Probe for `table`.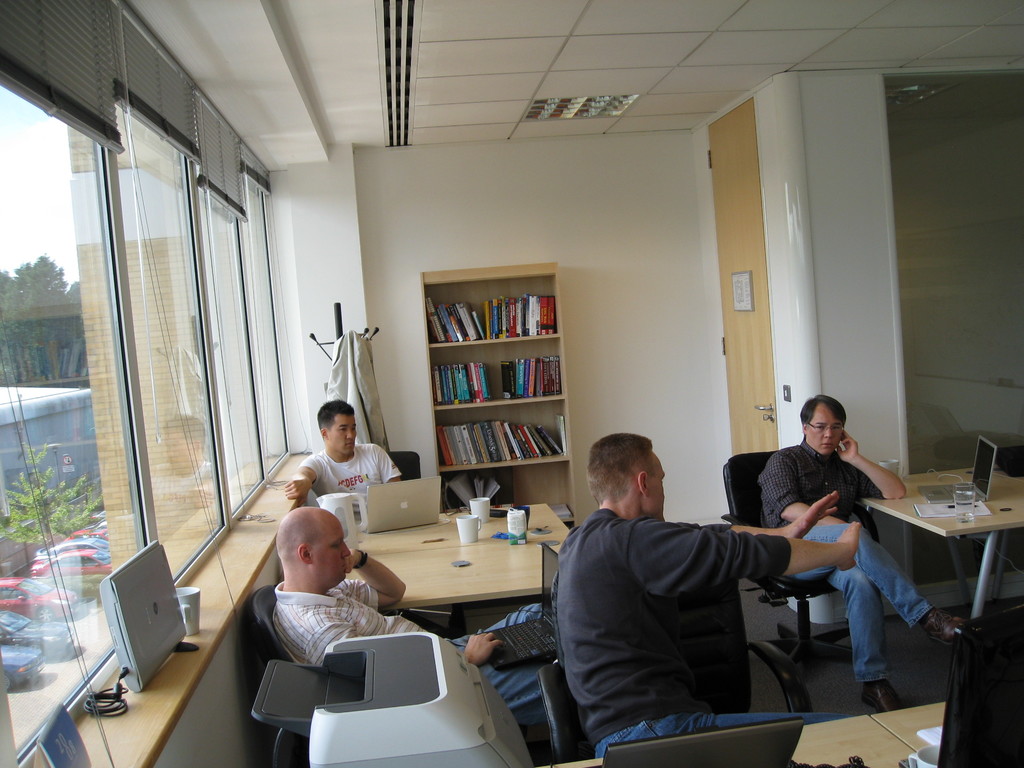
Probe result: box(283, 499, 575, 645).
